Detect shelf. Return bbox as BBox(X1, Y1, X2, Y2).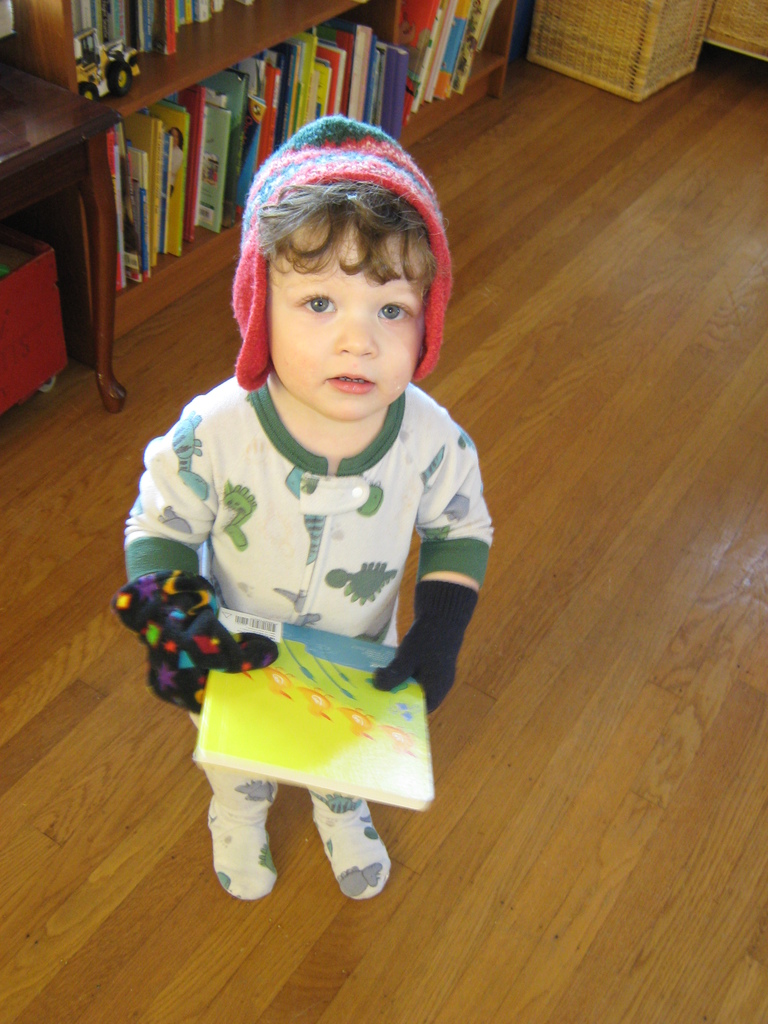
BBox(13, 0, 515, 345).
